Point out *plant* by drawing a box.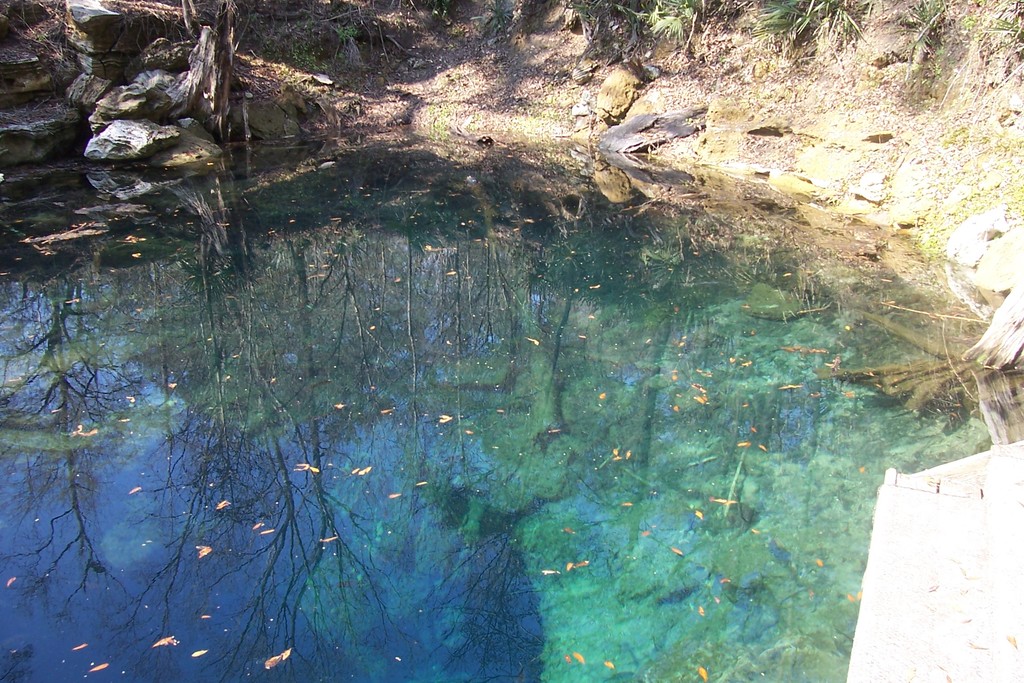
<box>757,0,860,52</box>.
